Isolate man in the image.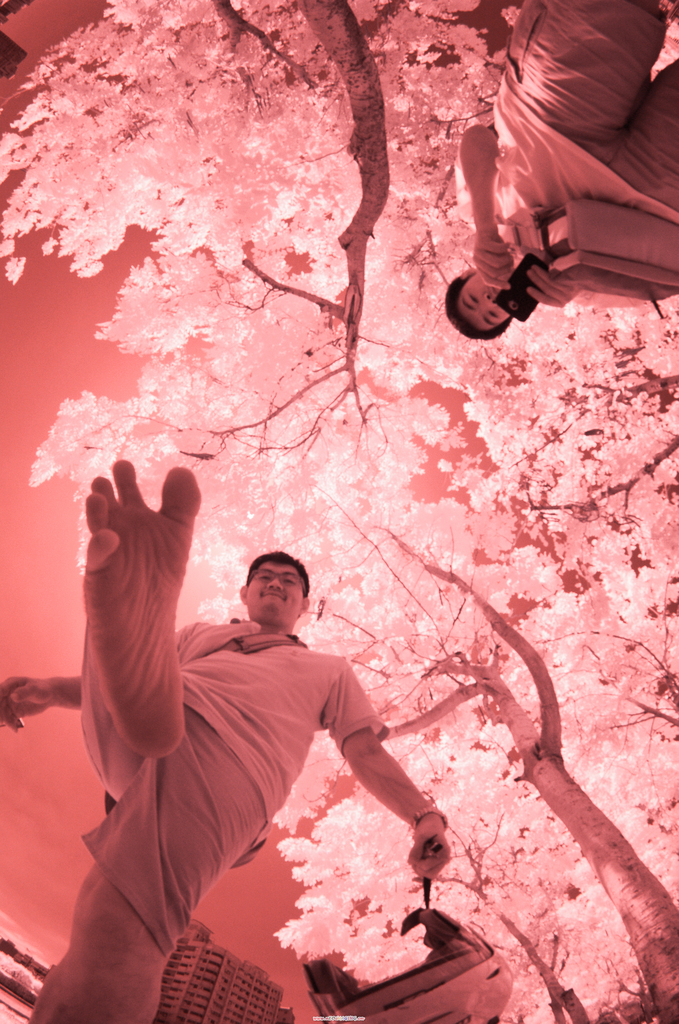
Isolated region: BBox(445, 0, 678, 340).
